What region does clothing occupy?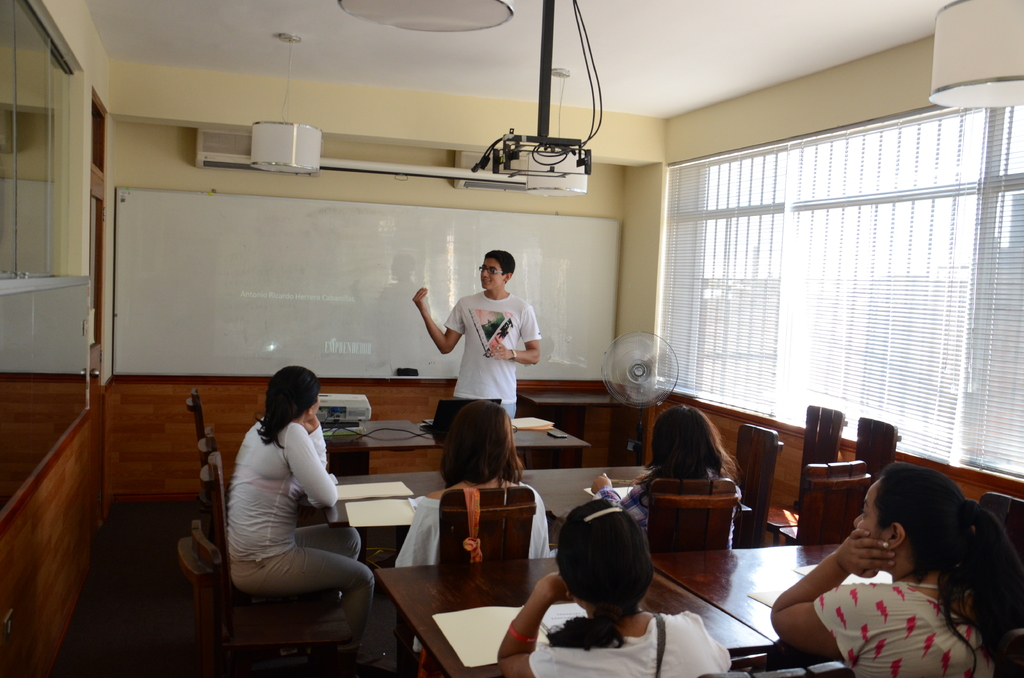
region(387, 477, 557, 667).
